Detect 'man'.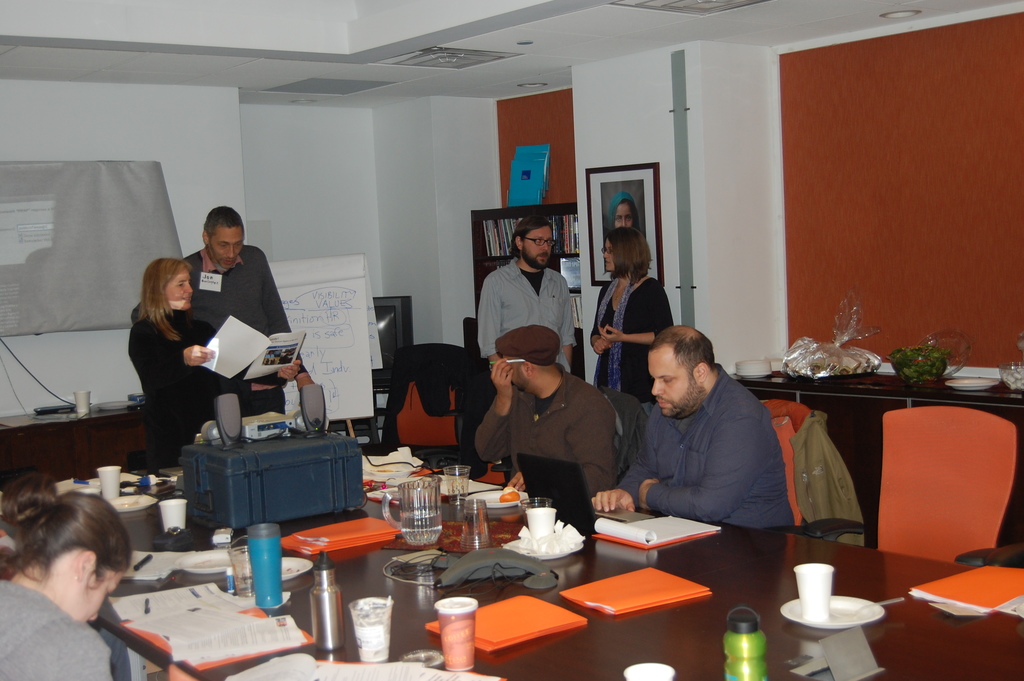
Detected at l=596, t=304, r=810, b=544.
